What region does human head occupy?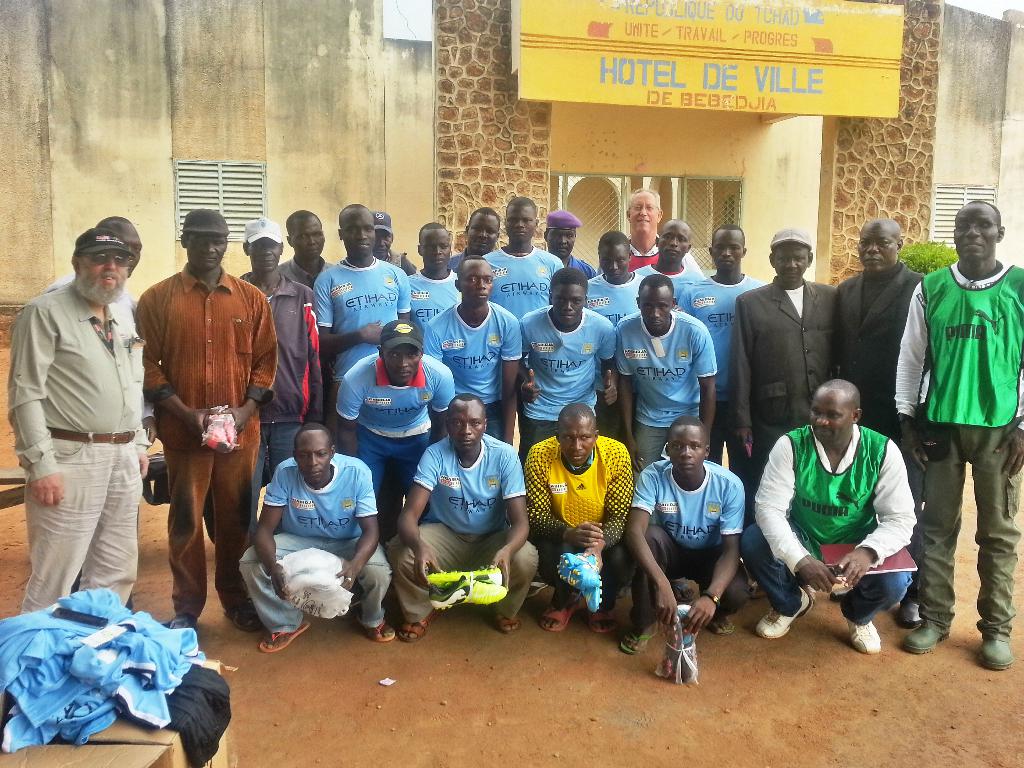
183,202,233,271.
